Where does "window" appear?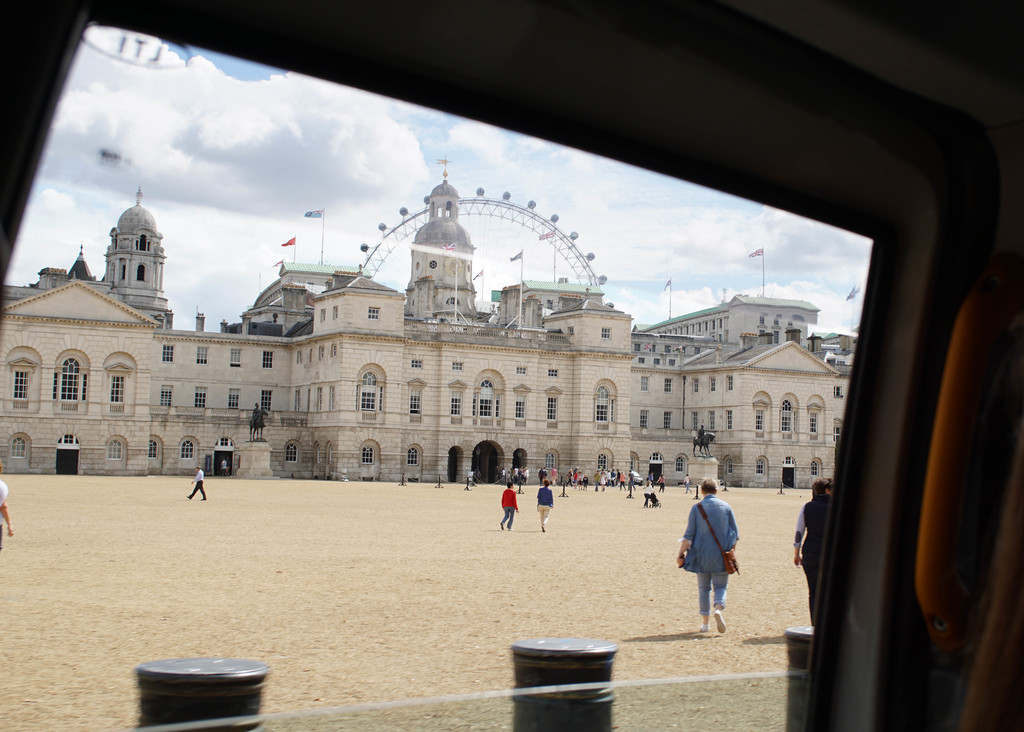
Appears at (left=834, top=383, right=844, bottom=397).
